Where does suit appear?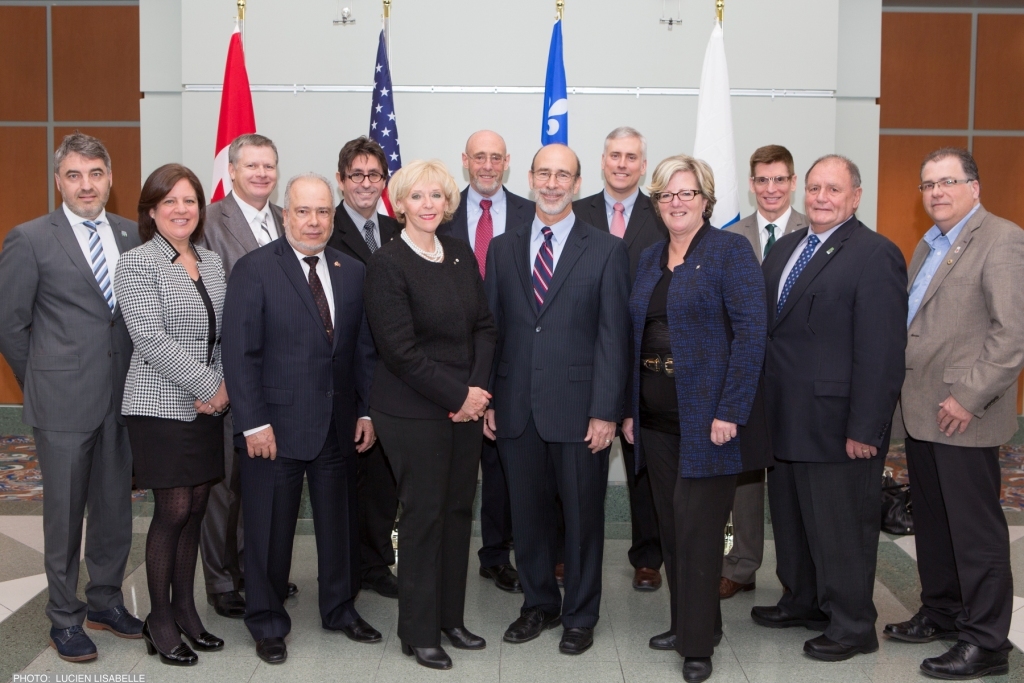
Appears at 571/188/667/572.
